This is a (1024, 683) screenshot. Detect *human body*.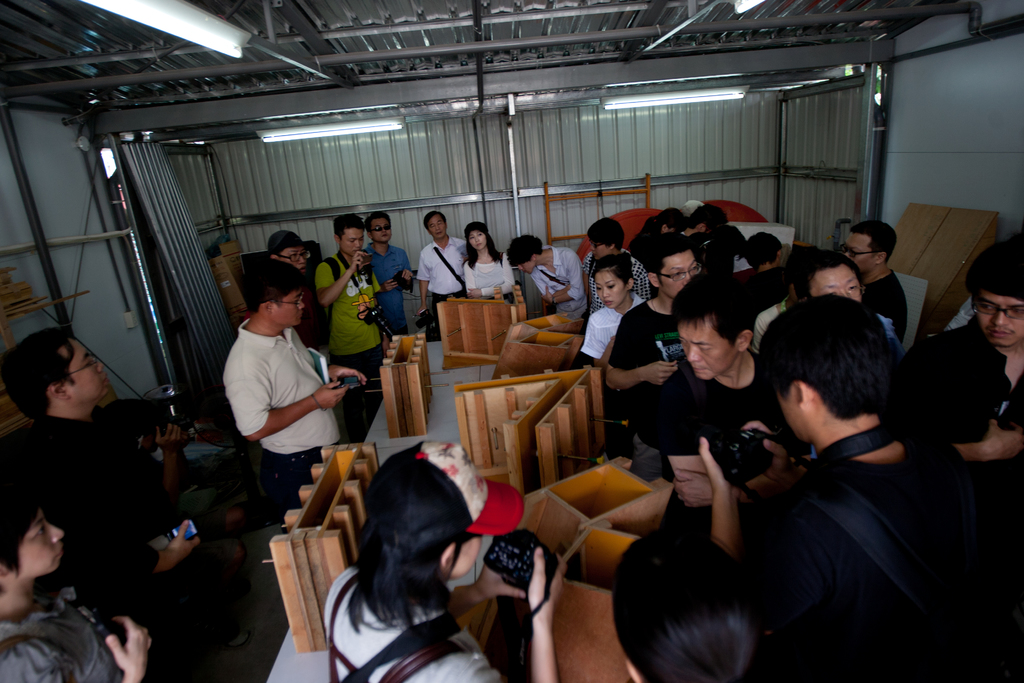
bbox=(622, 207, 684, 267).
